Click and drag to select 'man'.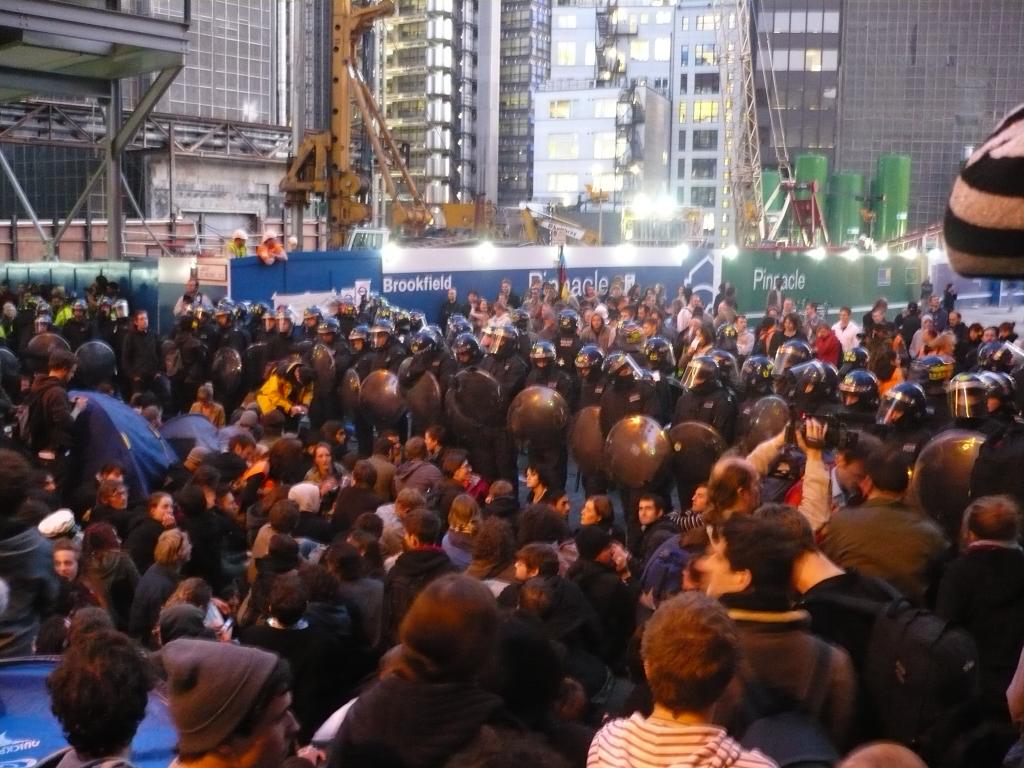
Selection: [x1=764, y1=279, x2=782, y2=314].
